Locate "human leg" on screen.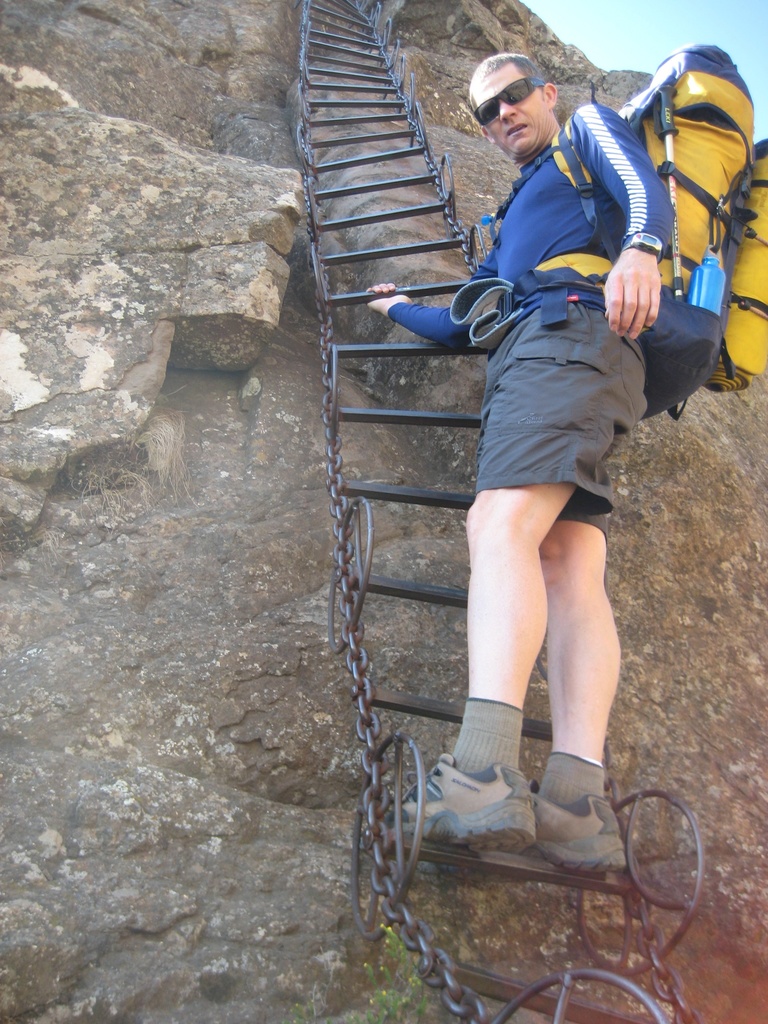
On screen at x1=534, y1=442, x2=628, y2=863.
